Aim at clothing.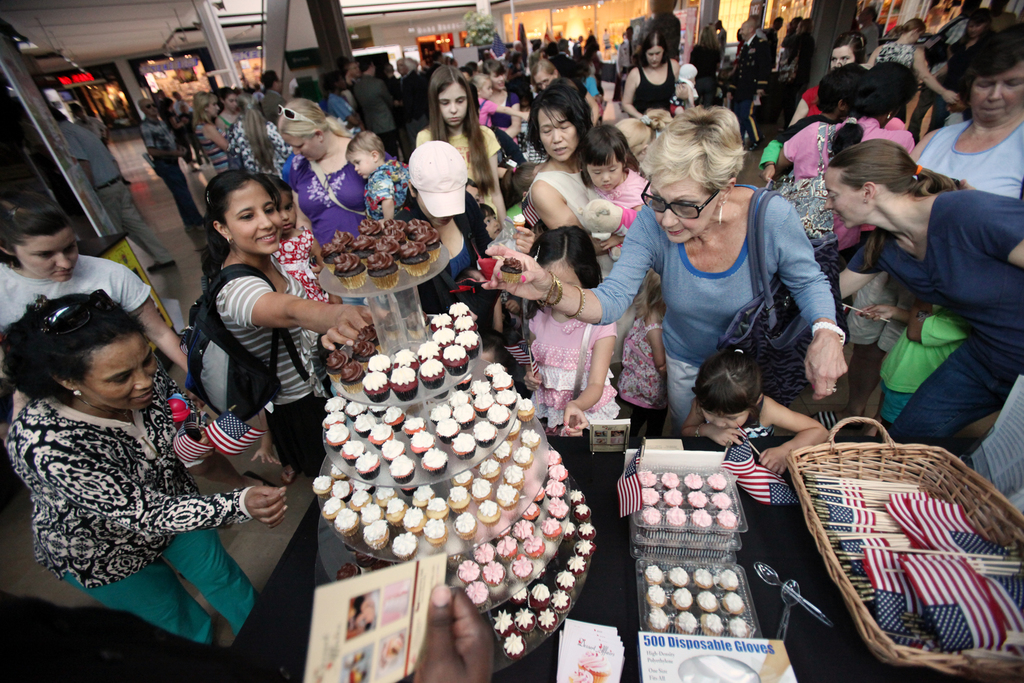
Aimed at detection(691, 45, 713, 103).
